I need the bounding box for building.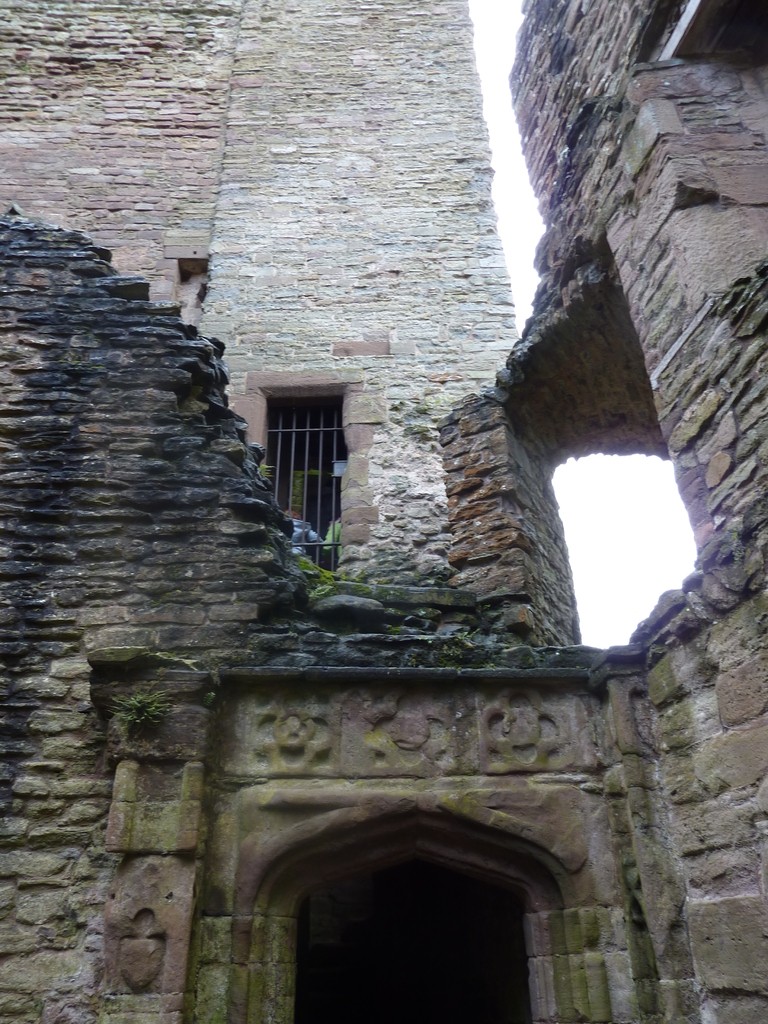
Here it is: box=[0, 0, 767, 1023].
